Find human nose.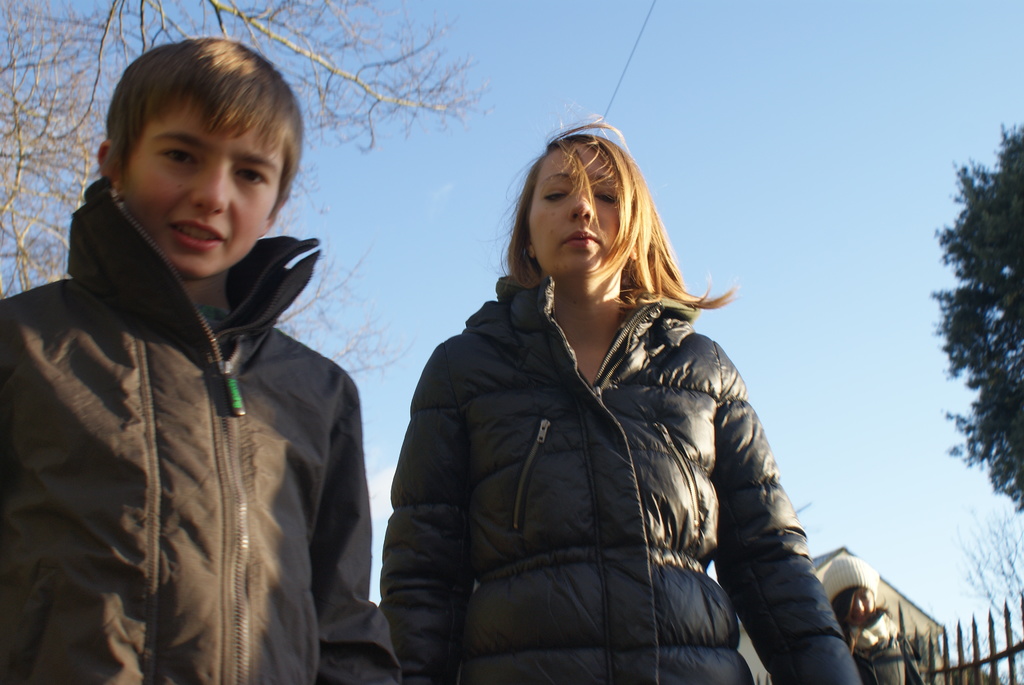
select_region(568, 179, 598, 228).
